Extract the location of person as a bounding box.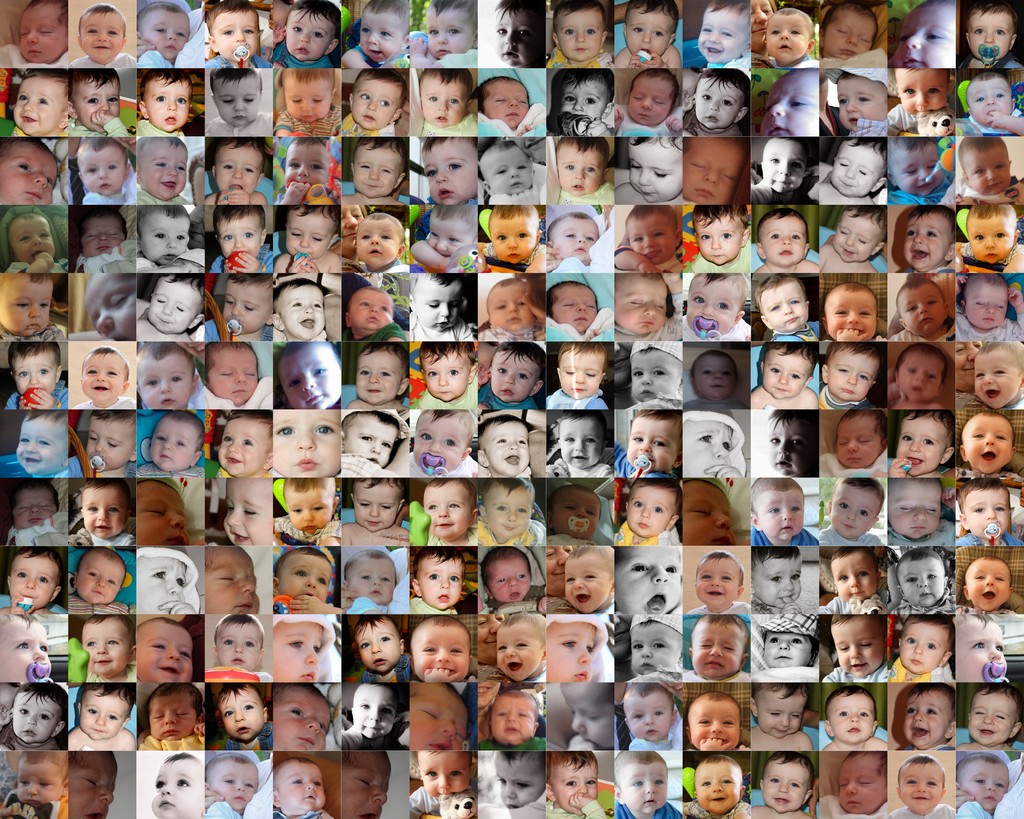
{"left": 888, "top": 475, "right": 955, "bottom": 546}.
